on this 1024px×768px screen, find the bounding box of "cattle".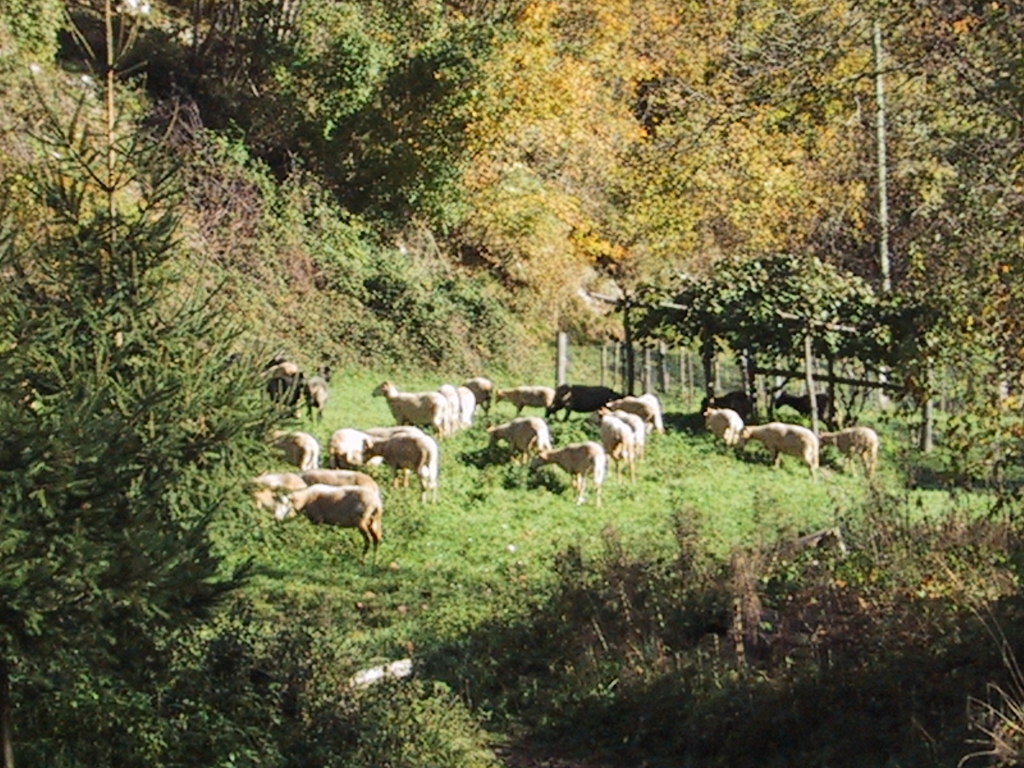
Bounding box: Rect(230, 466, 298, 532).
